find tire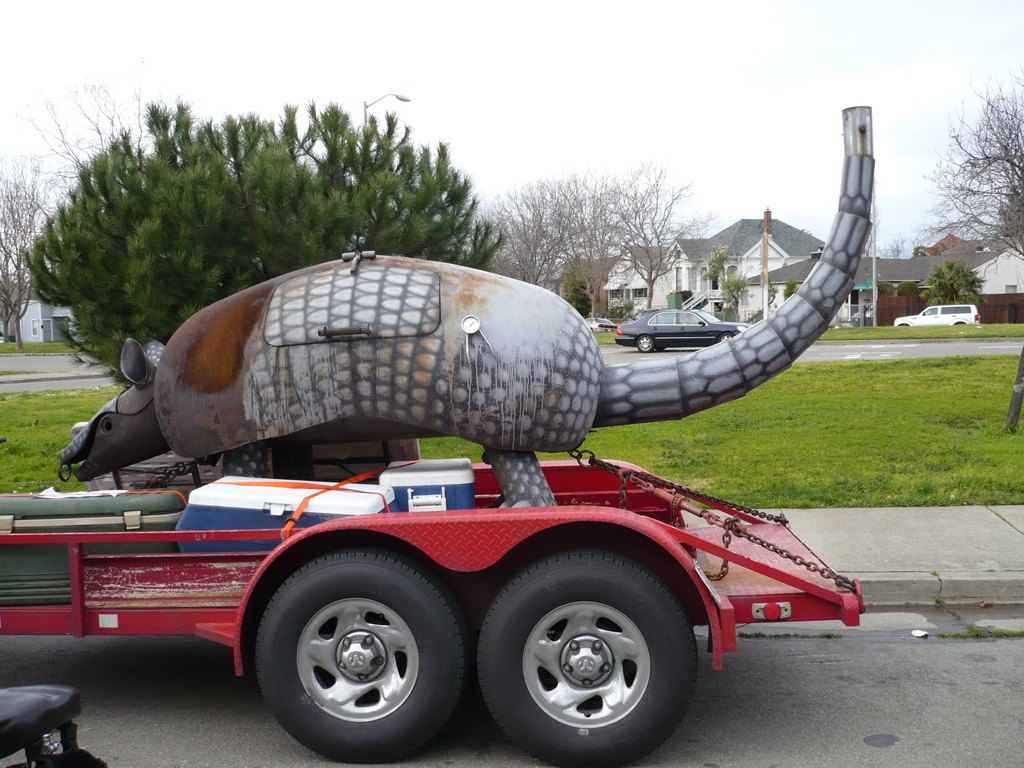
[x1=640, y1=335, x2=655, y2=352]
